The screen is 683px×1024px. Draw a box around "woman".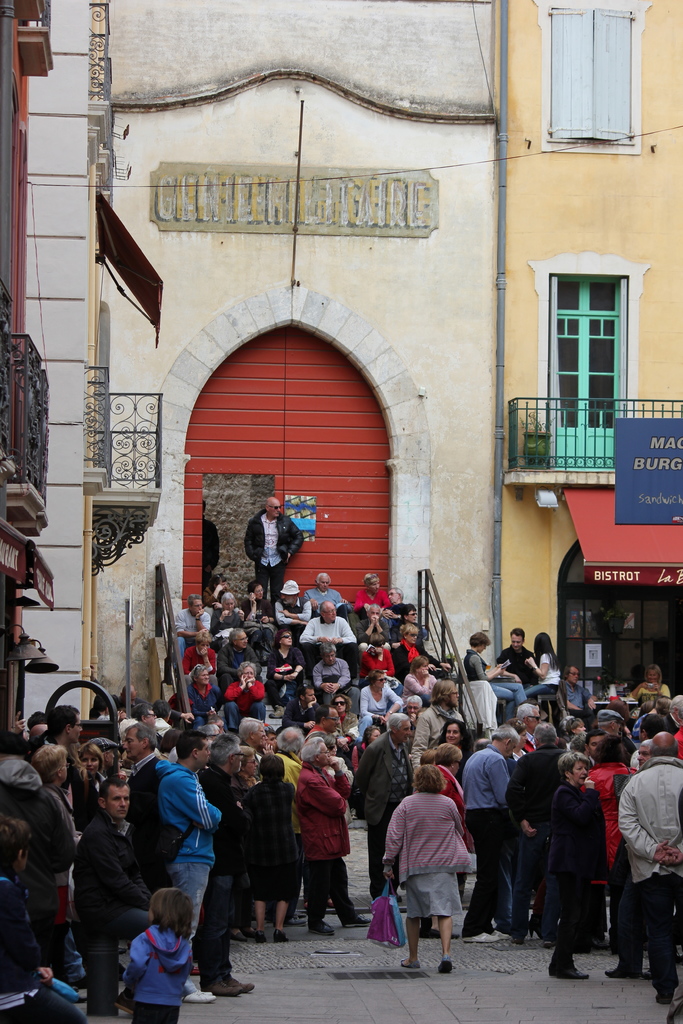
crop(465, 633, 528, 726).
